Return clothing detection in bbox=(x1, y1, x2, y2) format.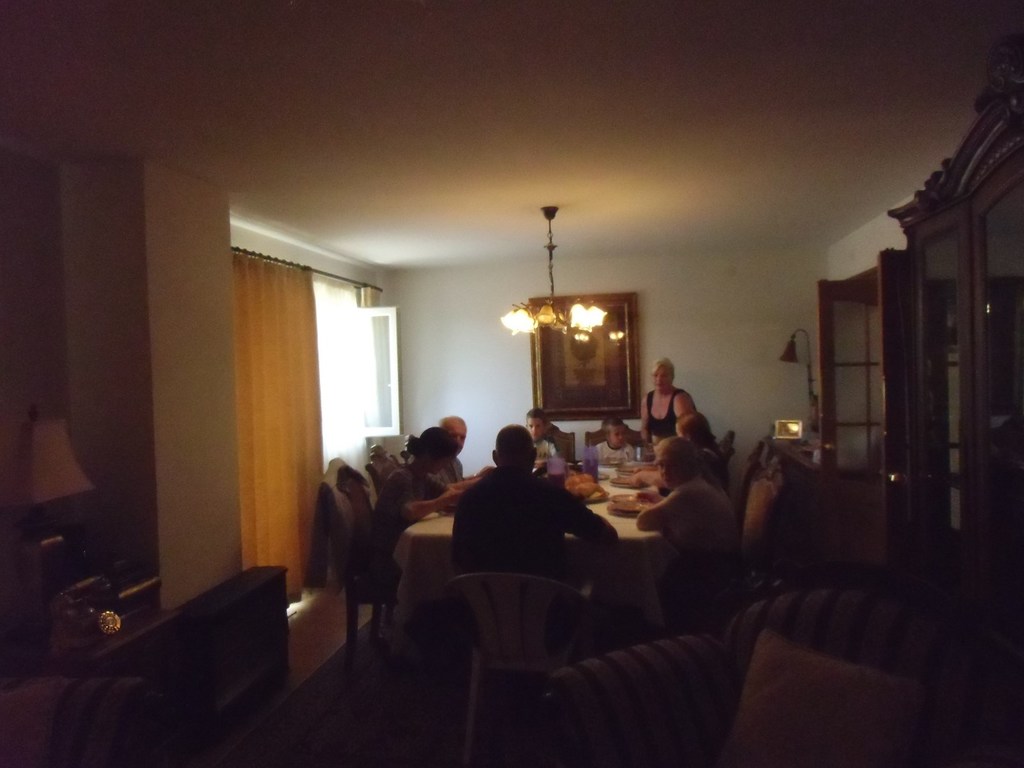
bbox=(657, 476, 738, 630).
